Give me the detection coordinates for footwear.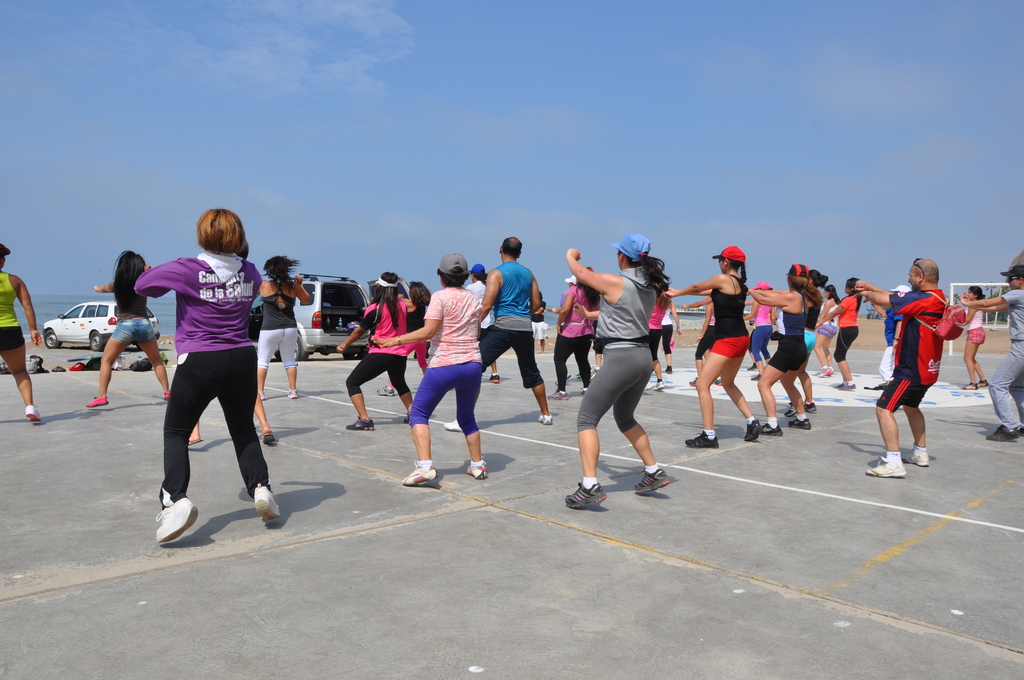
[x1=545, y1=391, x2=564, y2=398].
